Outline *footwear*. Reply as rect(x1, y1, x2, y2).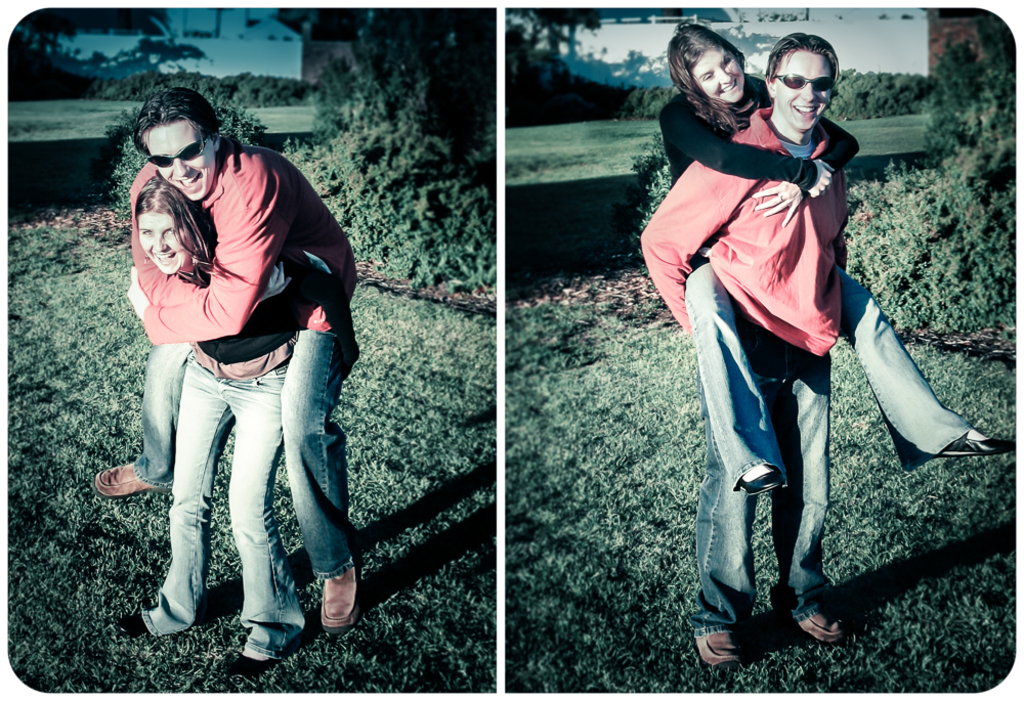
rect(98, 457, 154, 493).
